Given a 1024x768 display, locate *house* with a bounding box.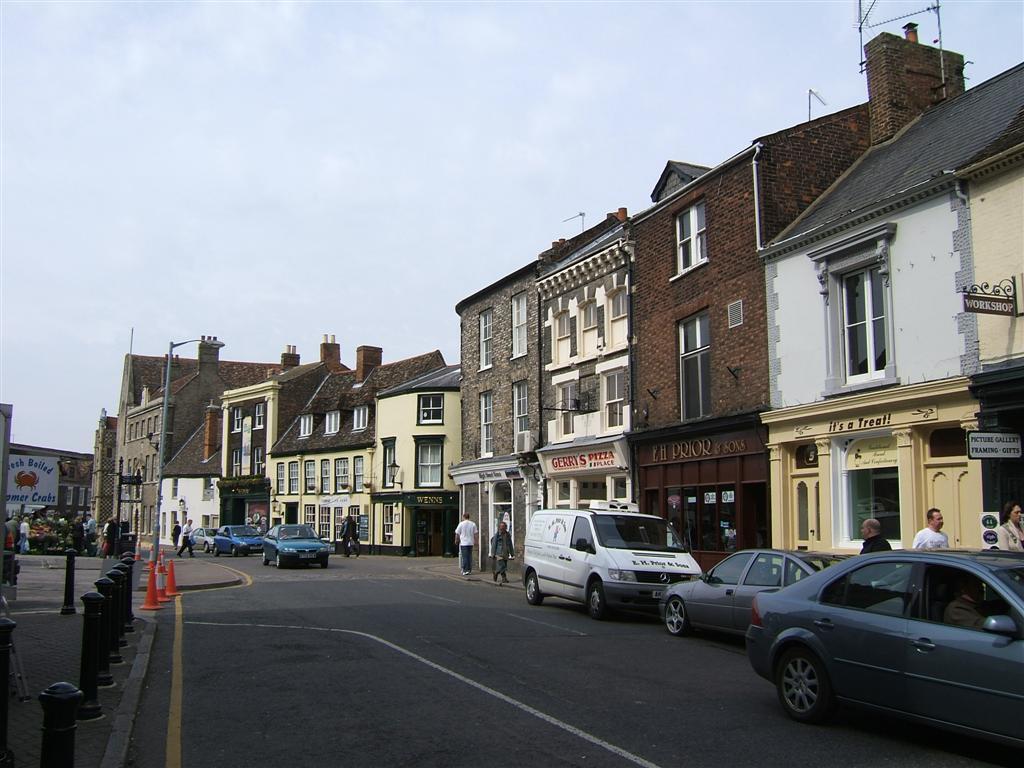
Located: select_region(161, 401, 231, 556).
